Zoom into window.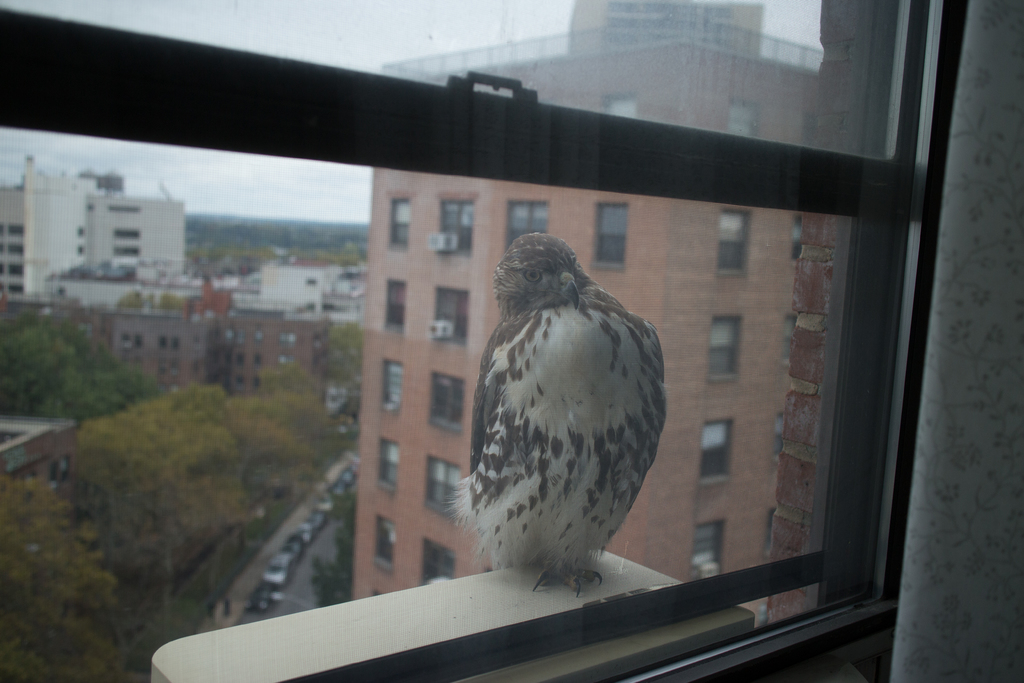
Zoom target: rect(110, 247, 140, 261).
